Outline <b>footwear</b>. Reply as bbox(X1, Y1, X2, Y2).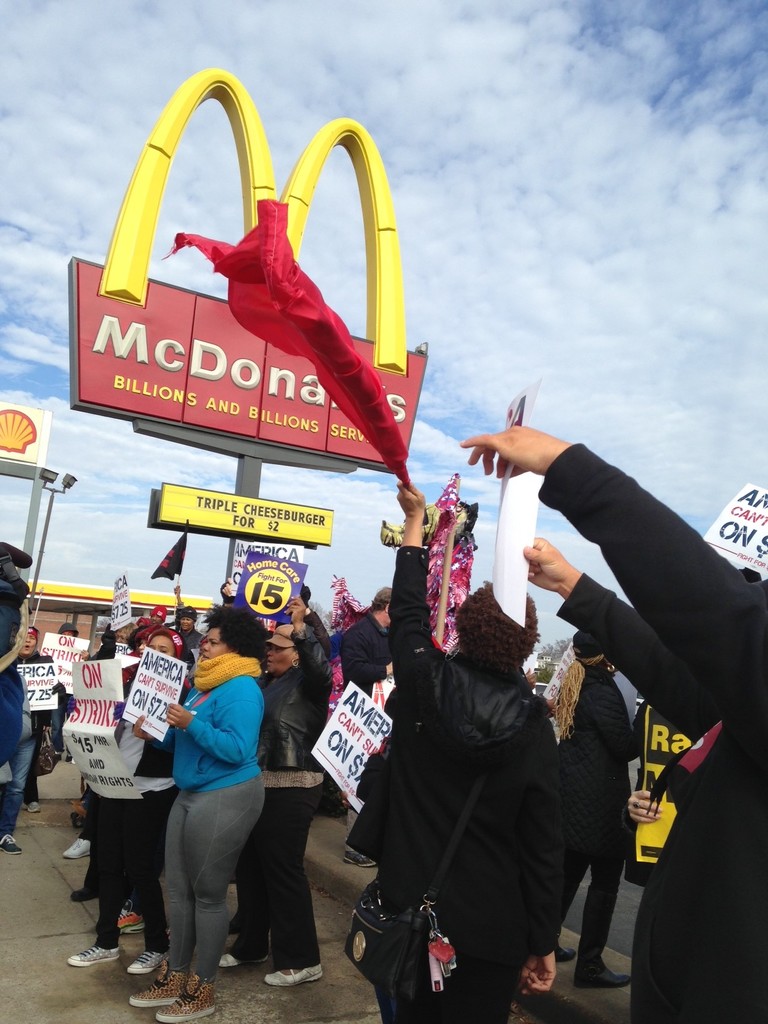
bbox(219, 950, 269, 964).
